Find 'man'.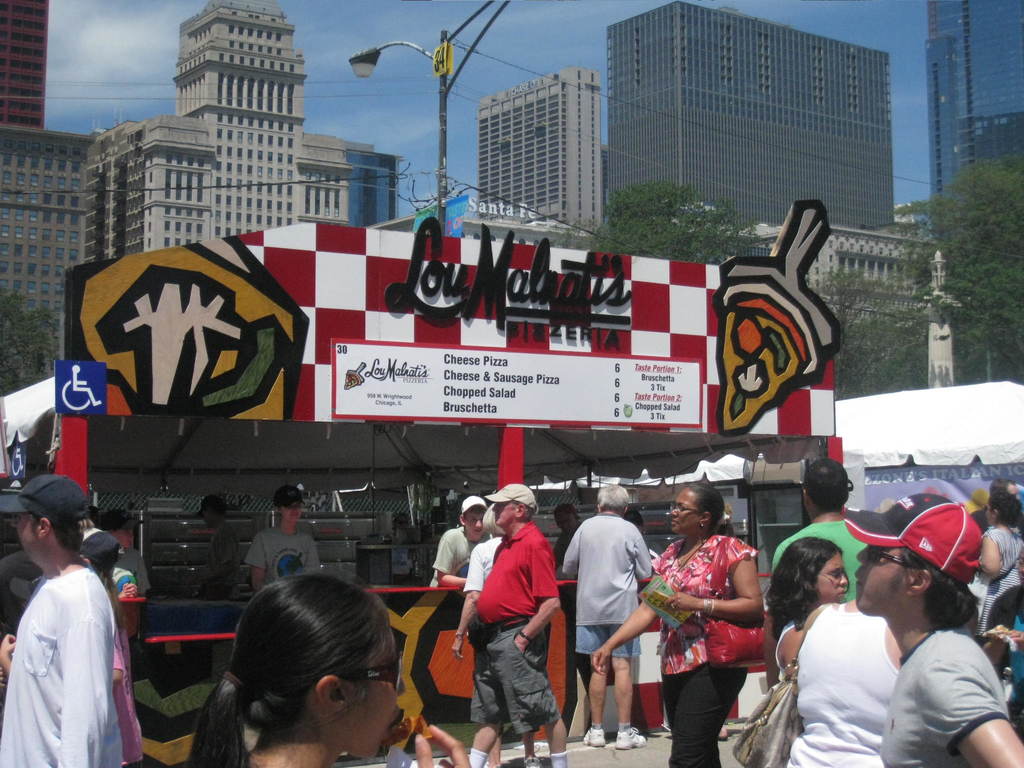
l=431, t=493, r=492, b=584.
